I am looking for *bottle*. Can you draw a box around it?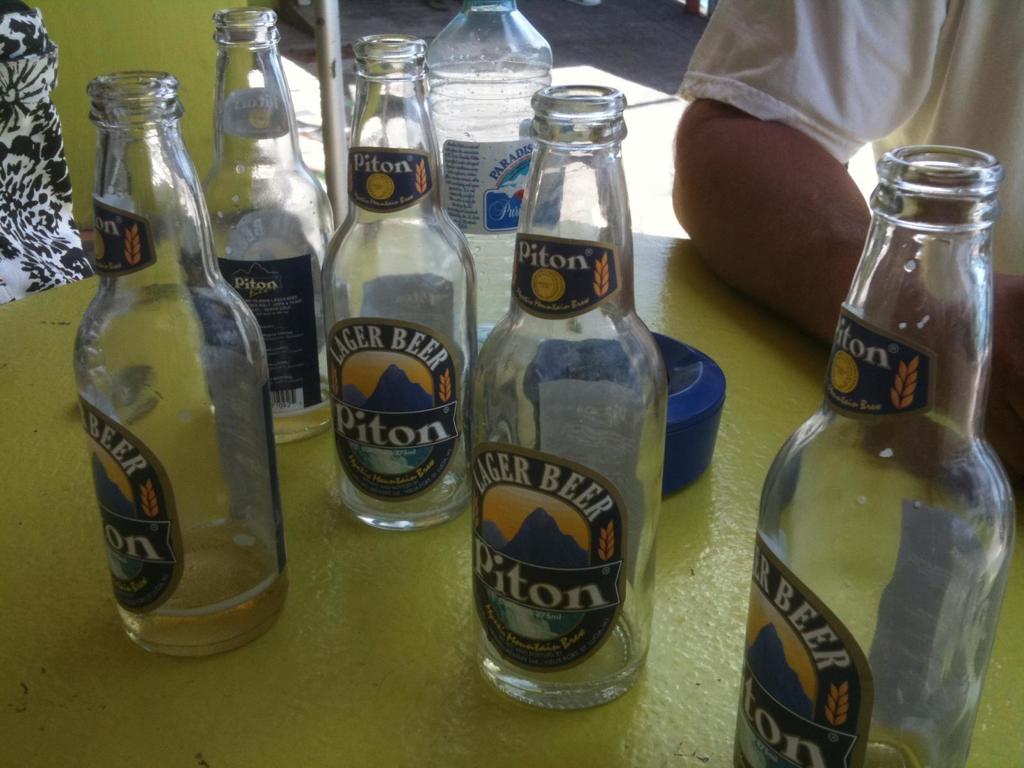
Sure, the bounding box is box(419, 0, 555, 337).
